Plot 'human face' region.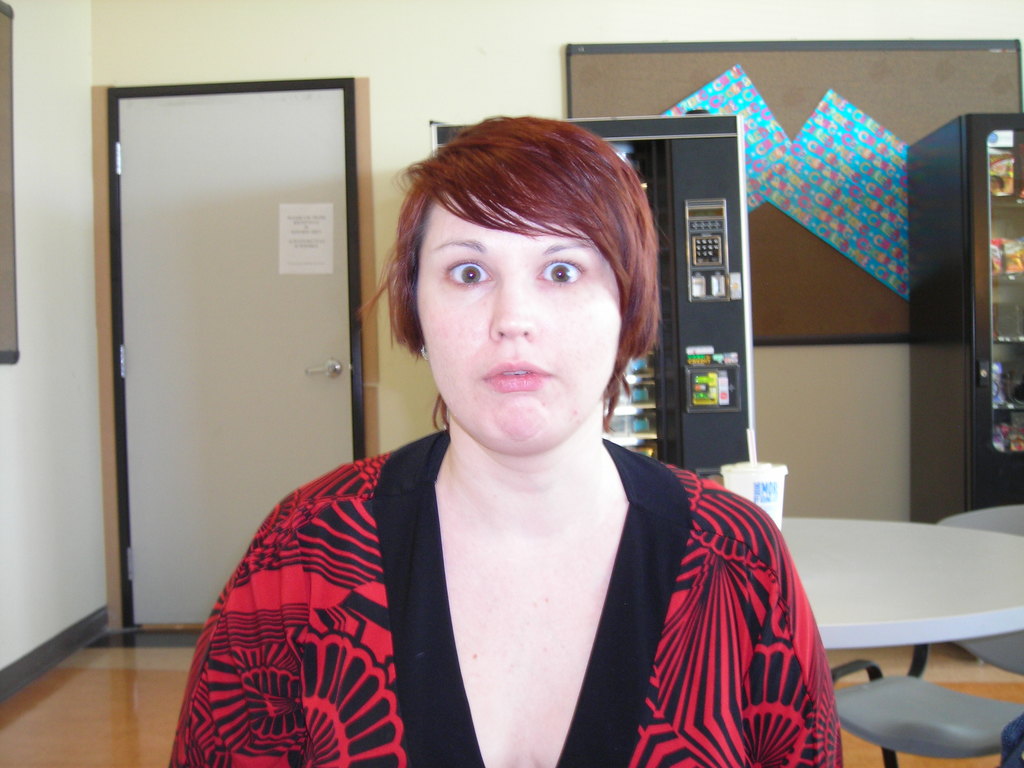
Plotted at x1=416, y1=193, x2=625, y2=442.
